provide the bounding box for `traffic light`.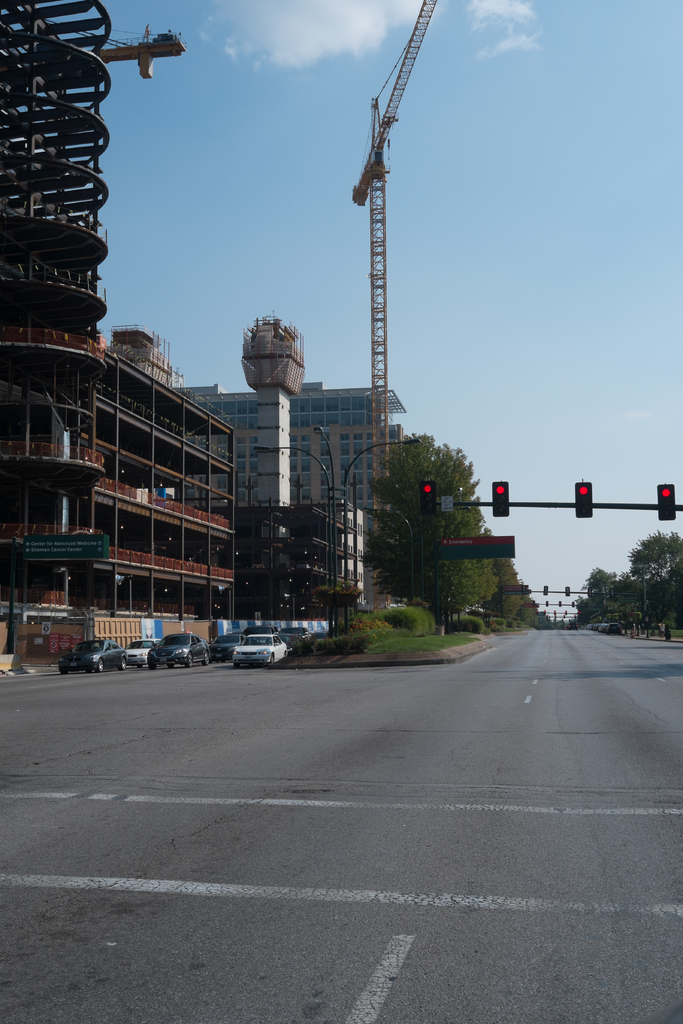
(x1=522, y1=586, x2=527, y2=596).
